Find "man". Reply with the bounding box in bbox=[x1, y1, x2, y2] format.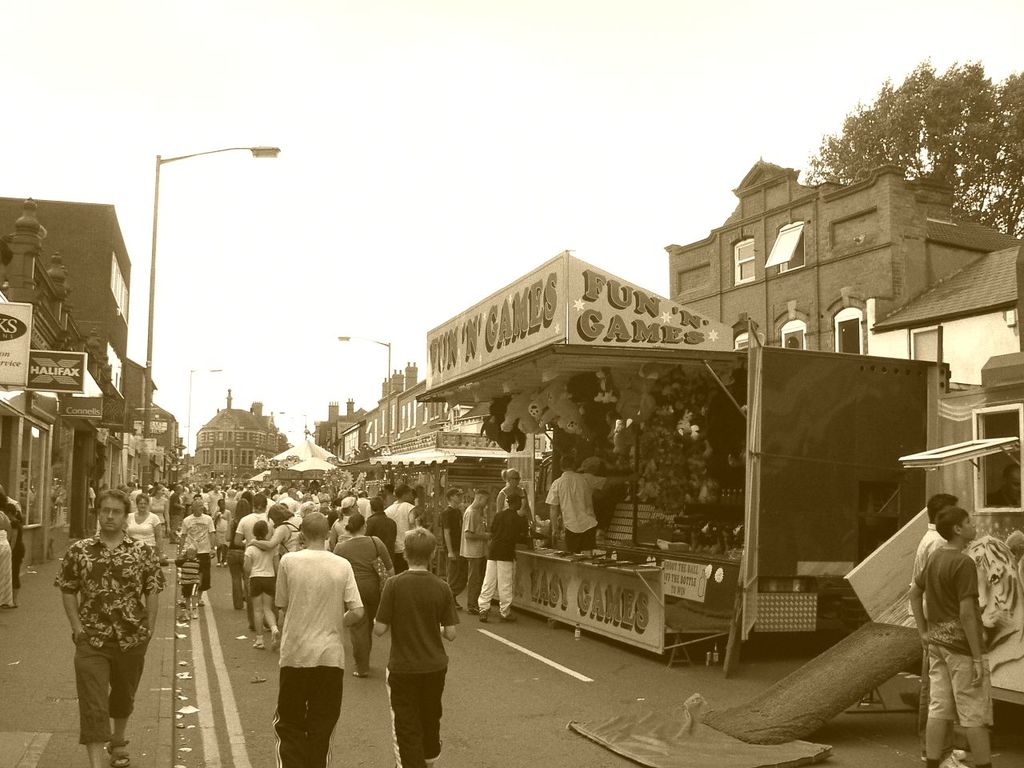
bbox=[55, 490, 165, 767].
